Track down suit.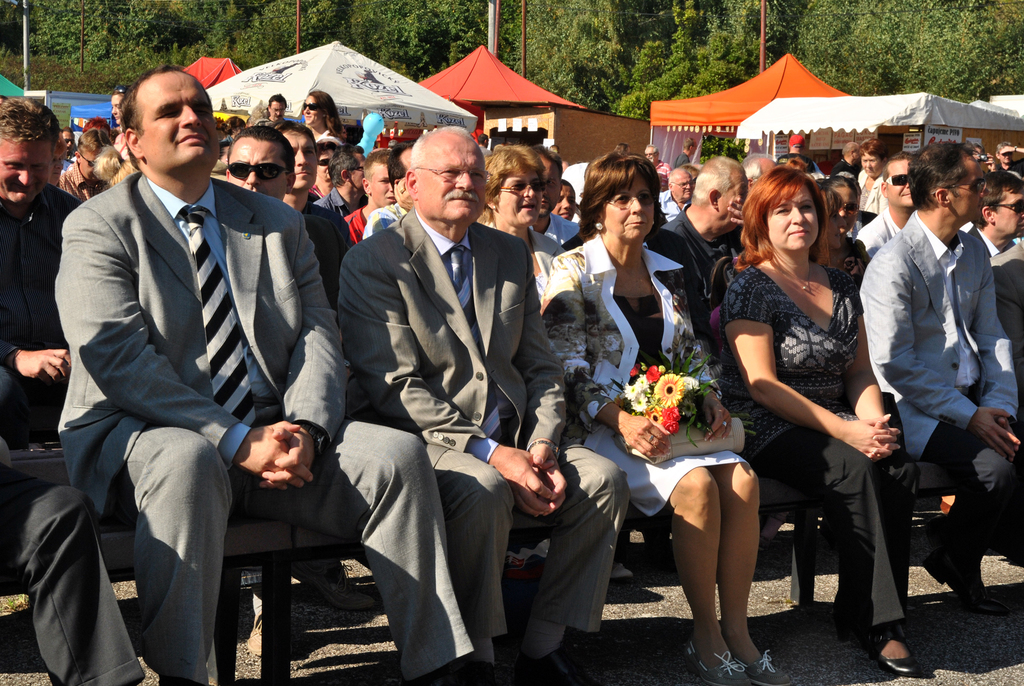
Tracked to detection(984, 240, 1023, 400).
